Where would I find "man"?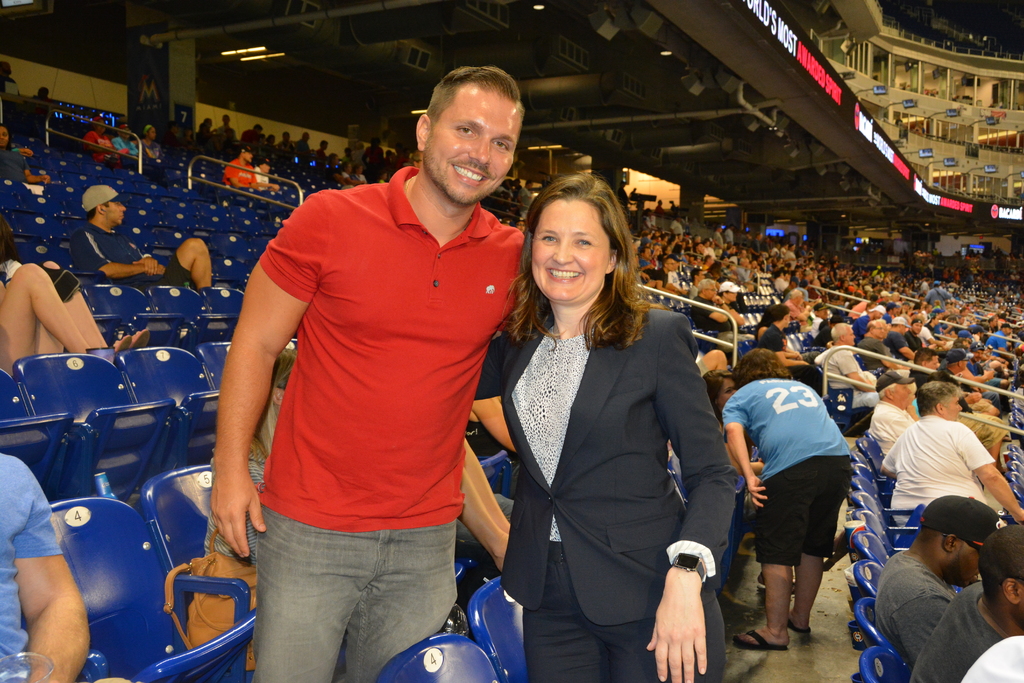
At rect(214, 82, 540, 682).
